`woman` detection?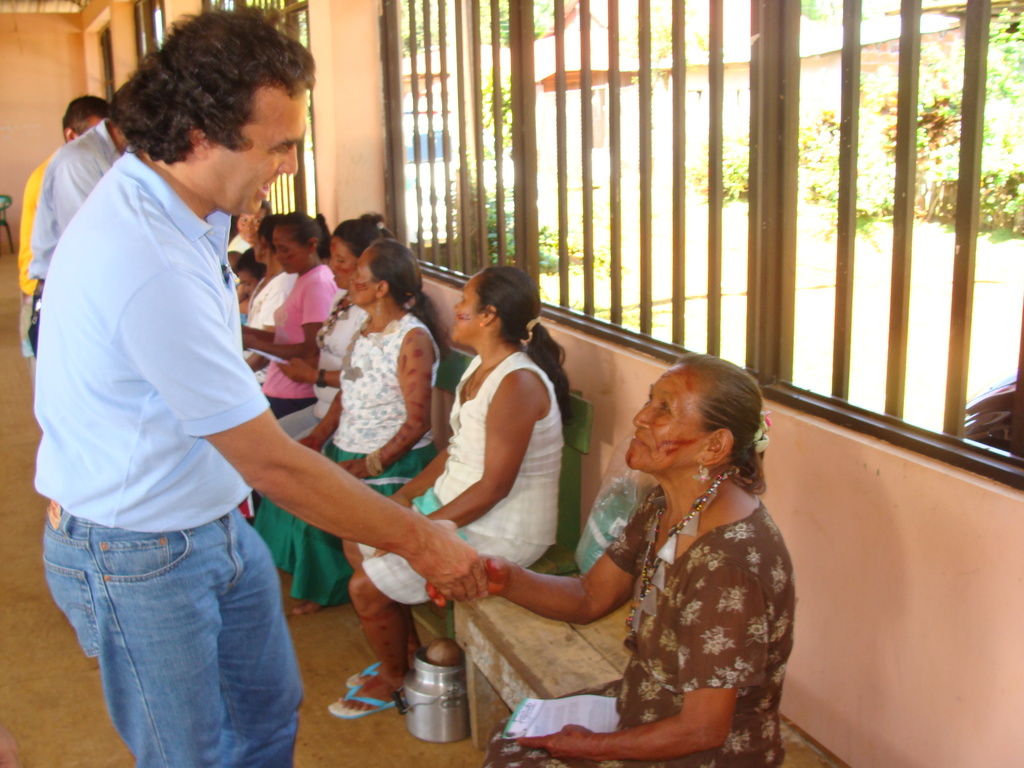
320,267,578,721
